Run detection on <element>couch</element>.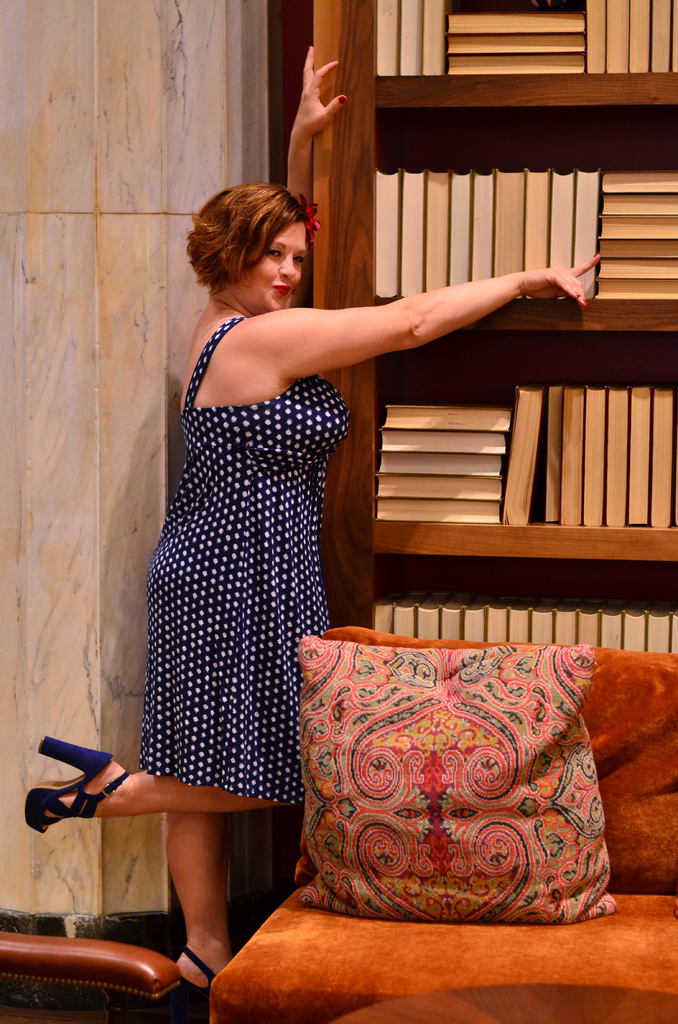
Result: [x1=207, y1=621, x2=677, y2=1023].
